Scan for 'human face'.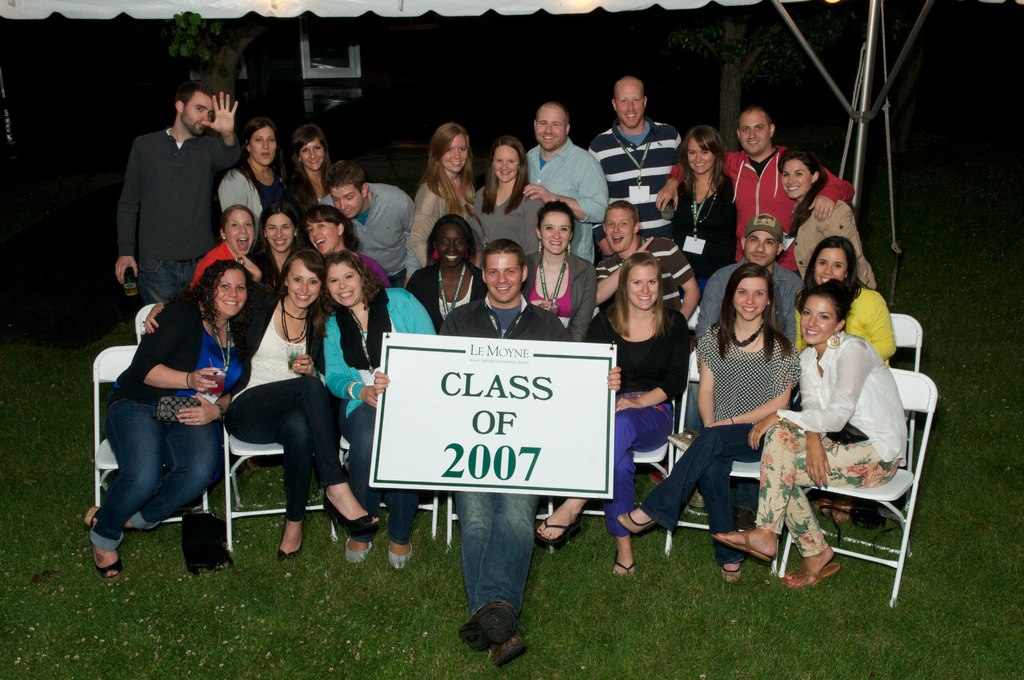
Scan result: {"left": 252, "top": 127, "right": 275, "bottom": 164}.
